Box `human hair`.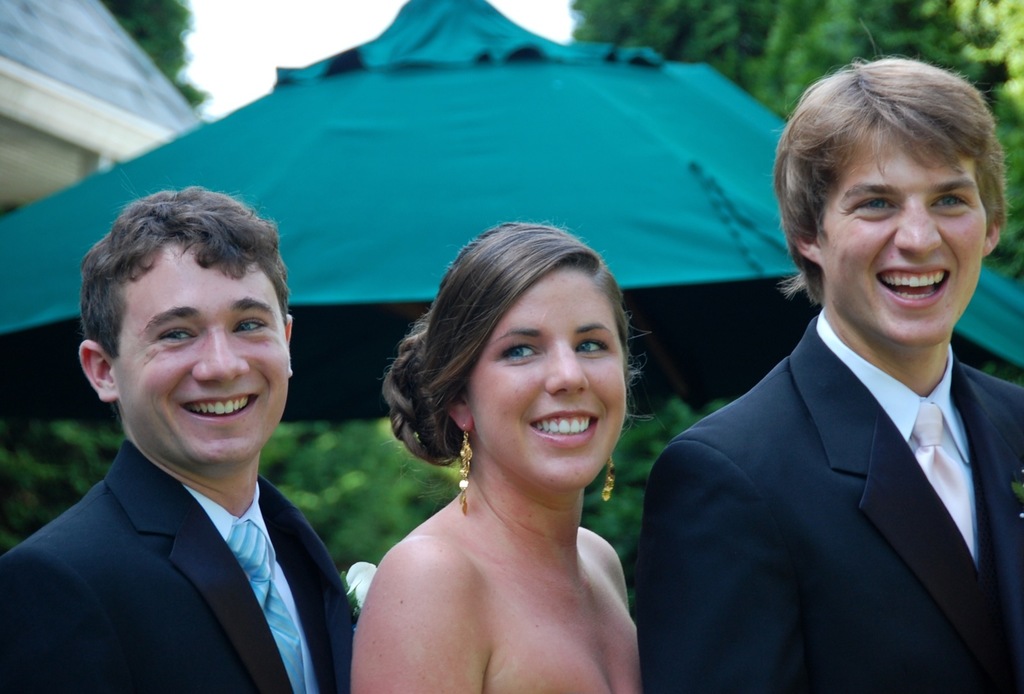
x1=380 y1=216 x2=632 y2=465.
